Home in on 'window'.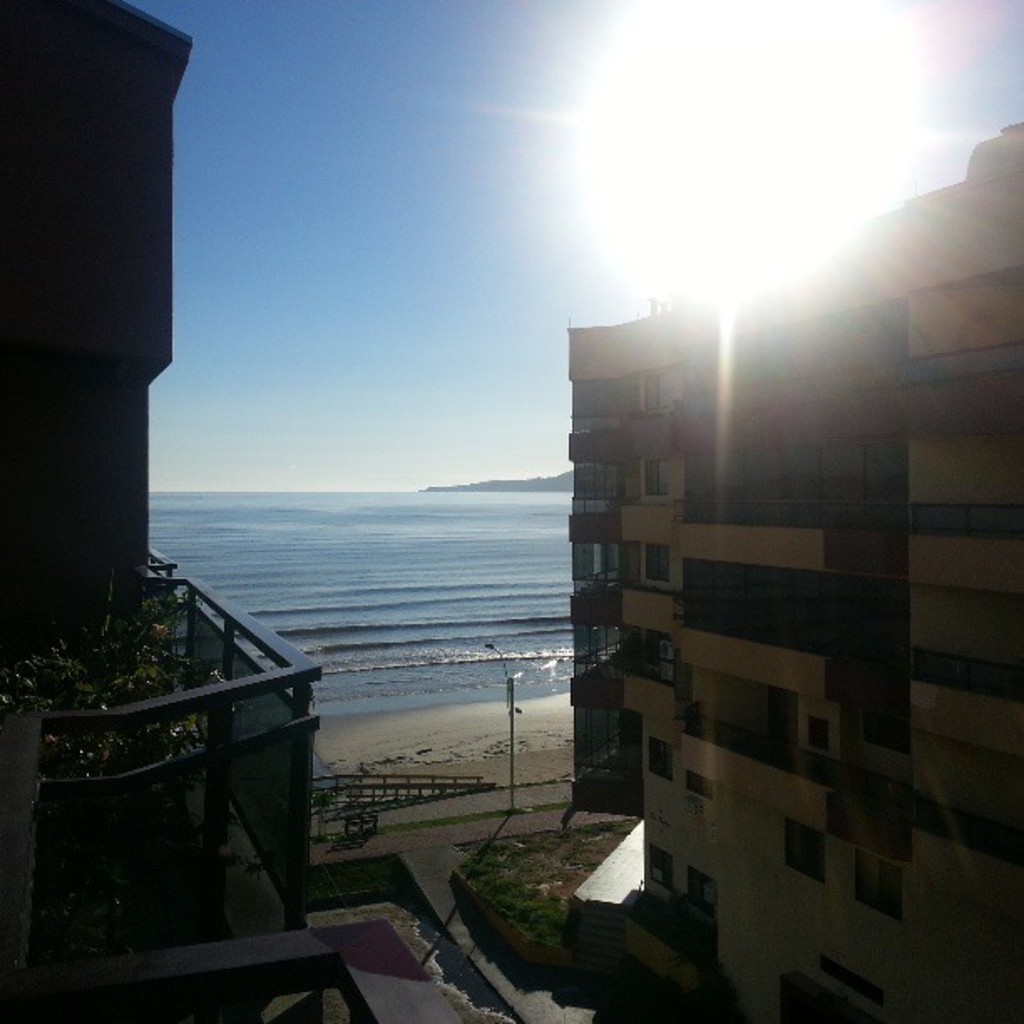
Homed in at [646, 731, 679, 780].
